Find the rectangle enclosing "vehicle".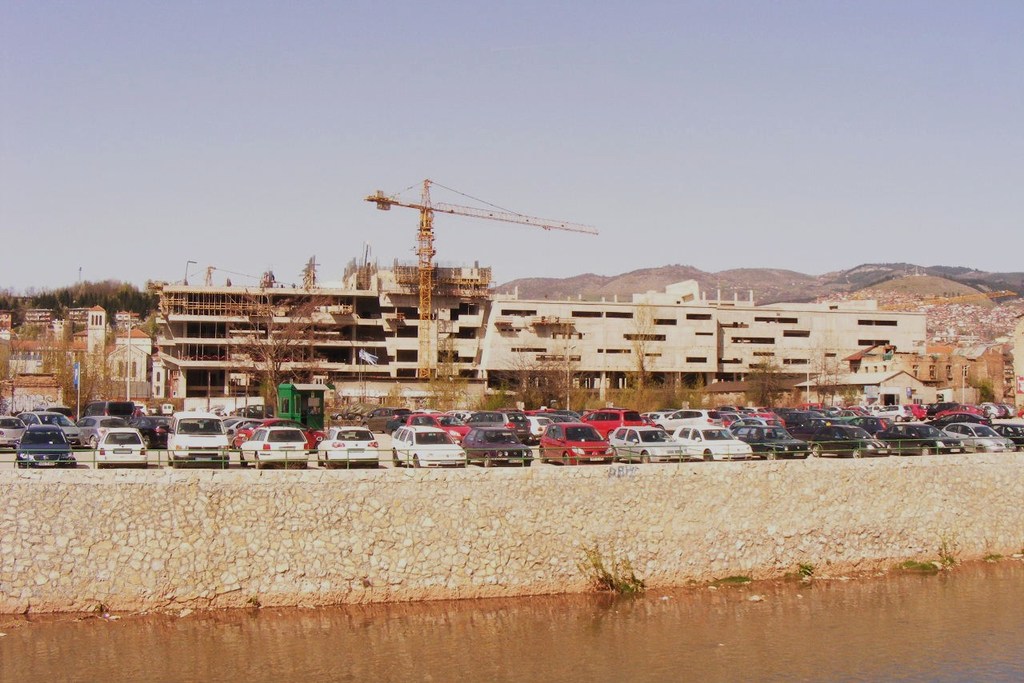
rect(540, 421, 614, 462).
